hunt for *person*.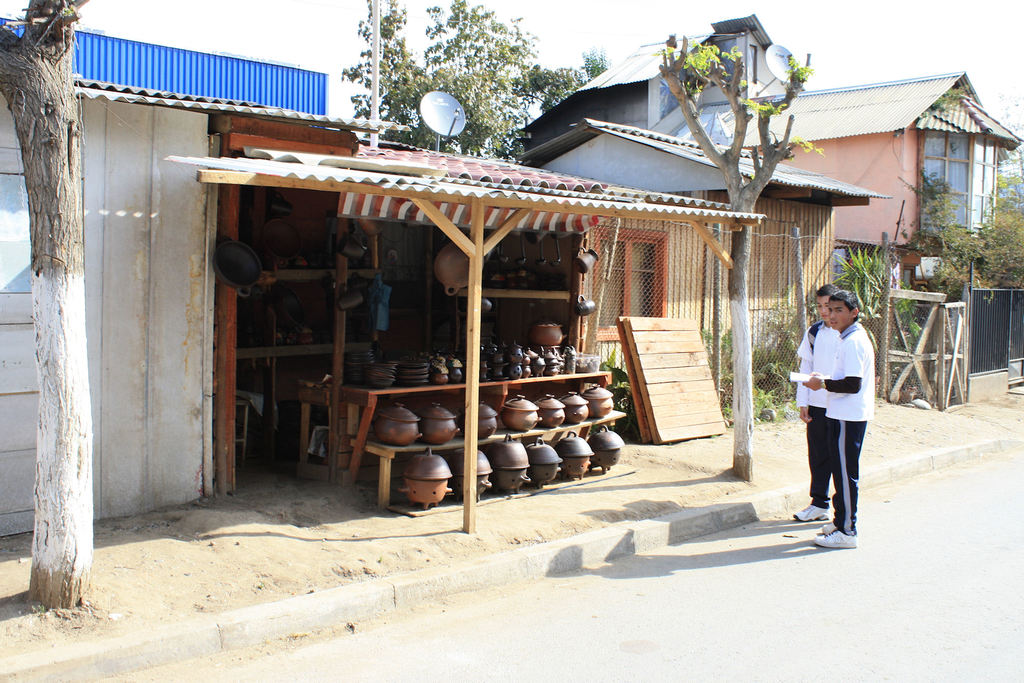
Hunted down at bbox=(794, 277, 839, 519).
